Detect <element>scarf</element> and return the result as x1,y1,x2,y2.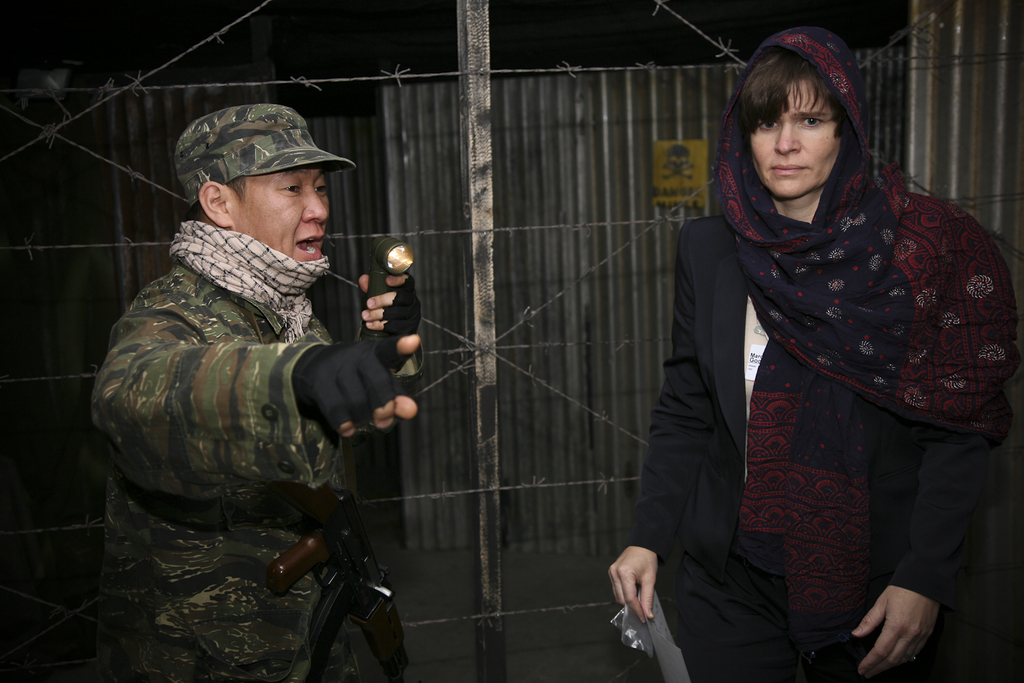
163,218,337,343.
